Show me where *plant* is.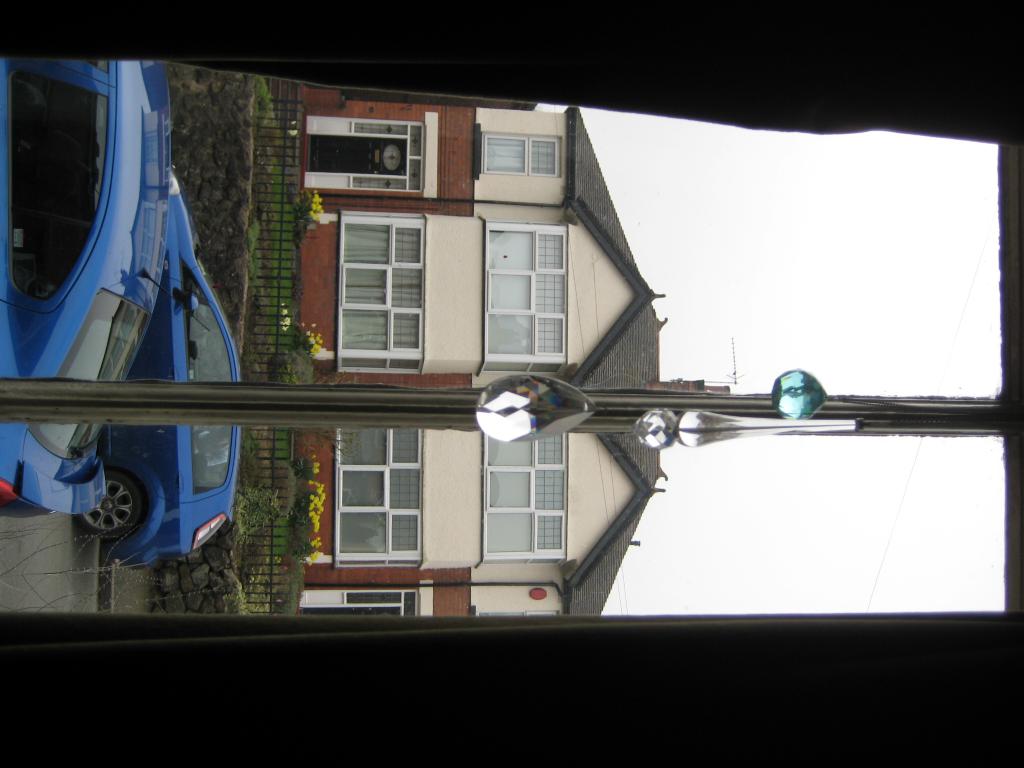
*plant* is at (x1=294, y1=189, x2=323, y2=228).
